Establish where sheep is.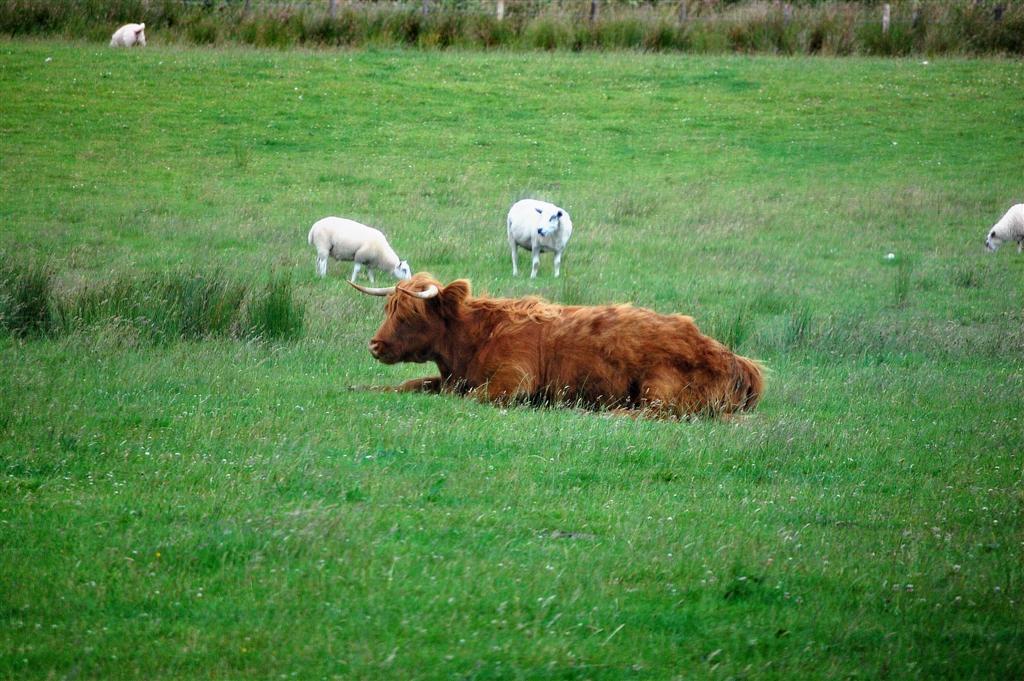
Established at {"x1": 300, "y1": 212, "x2": 409, "y2": 283}.
